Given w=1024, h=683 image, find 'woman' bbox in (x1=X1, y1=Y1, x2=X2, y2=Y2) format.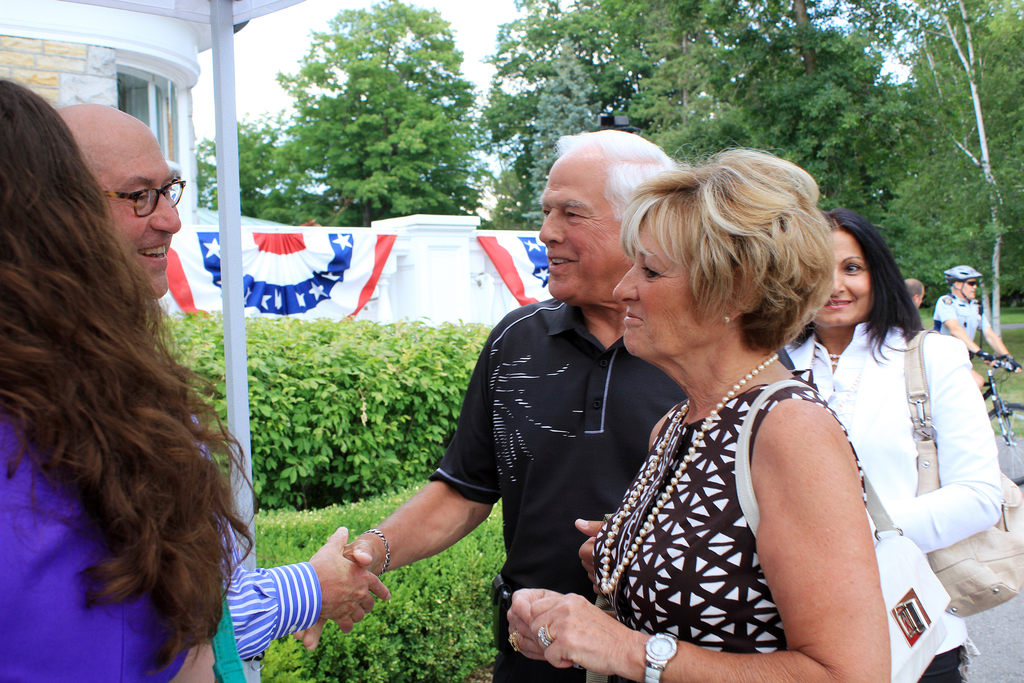
(x1=792, y1=200, x2=986, y2=667).
